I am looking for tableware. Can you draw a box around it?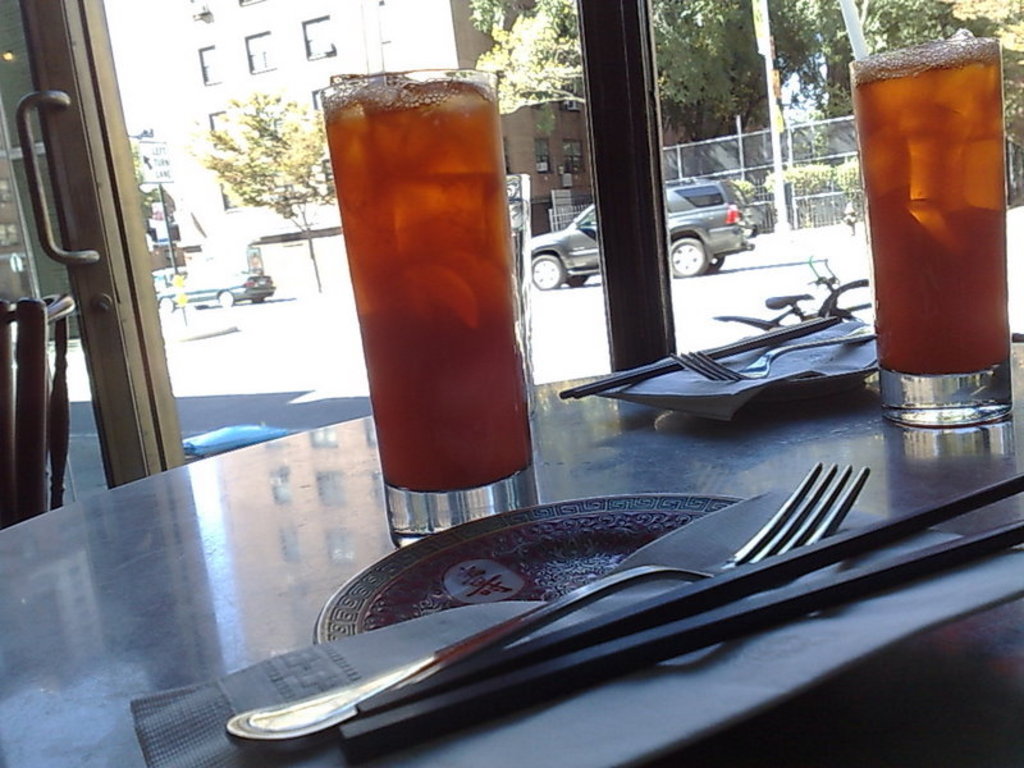
Sure, the bounding box is rect(846, 28, 1015, 479).
